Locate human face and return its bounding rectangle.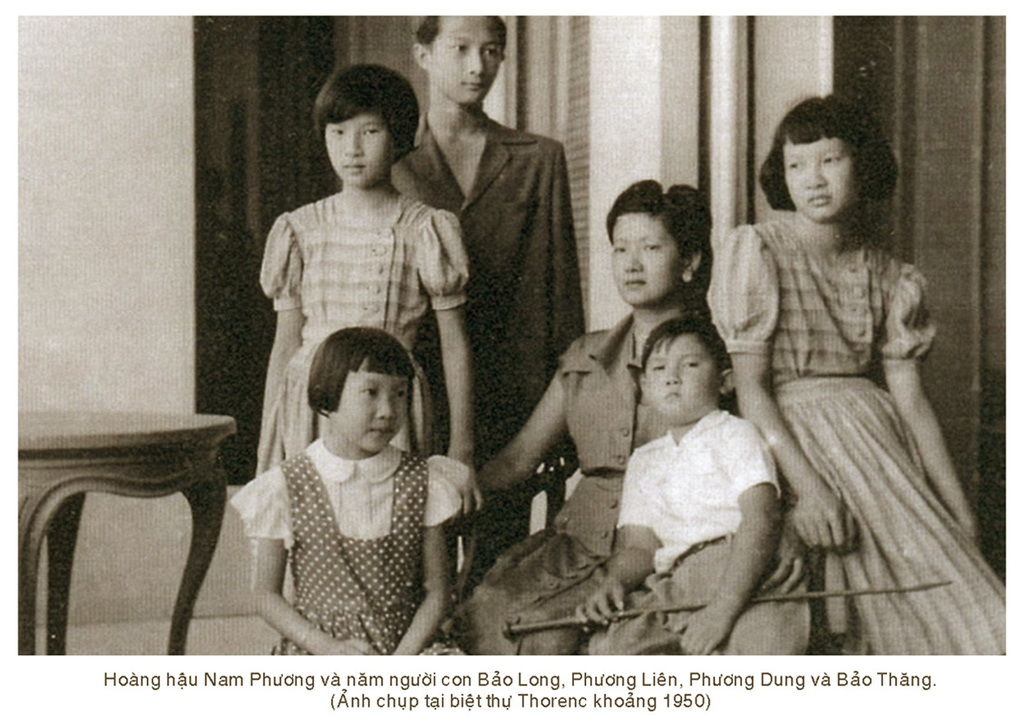
detection(330, 353, 406, 447).
